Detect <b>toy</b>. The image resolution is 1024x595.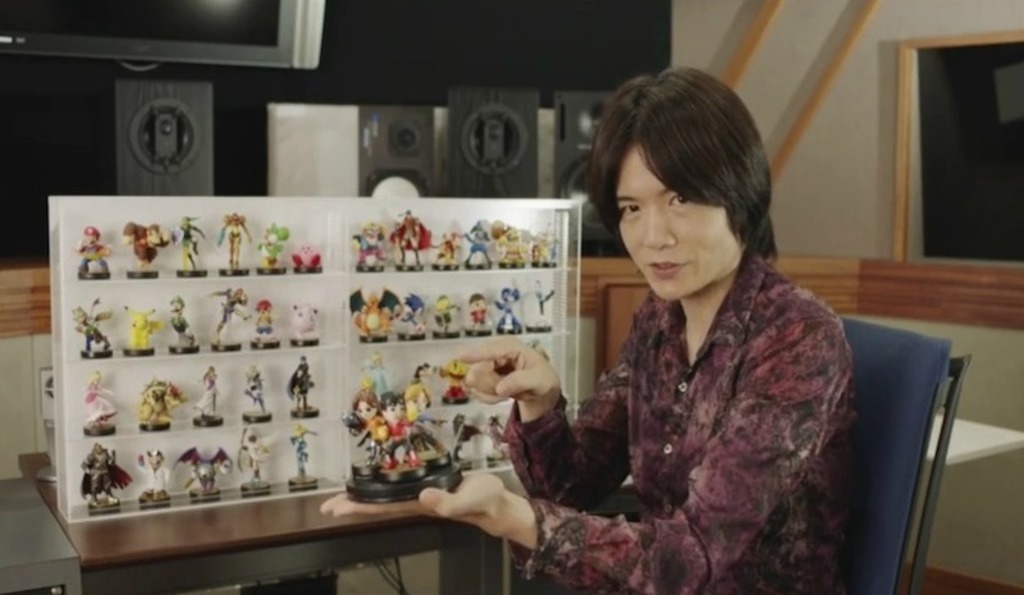
(468,292,492,335).
